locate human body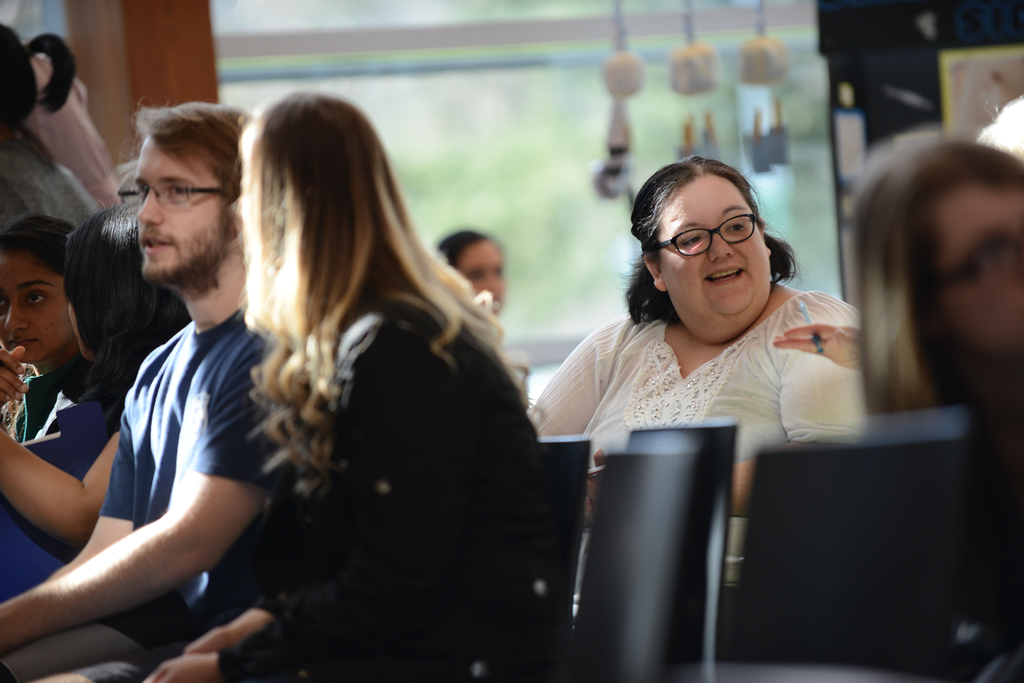
(0,130,101,237)
